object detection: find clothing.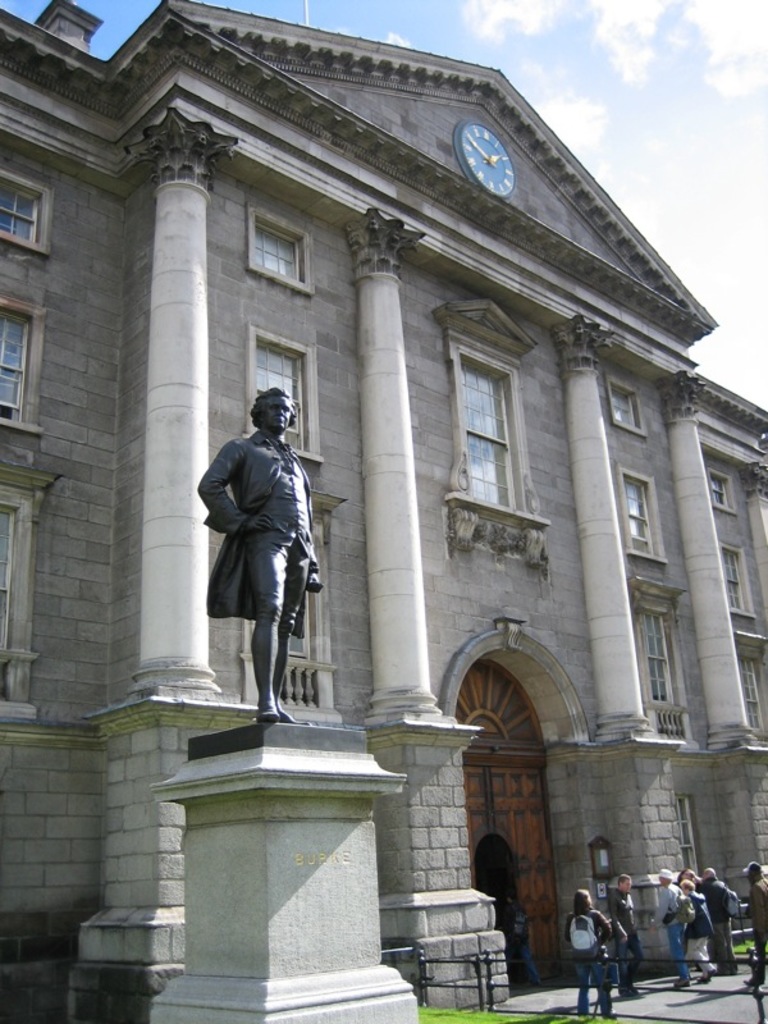
left=603, top=886, right=640, bottom=987.
